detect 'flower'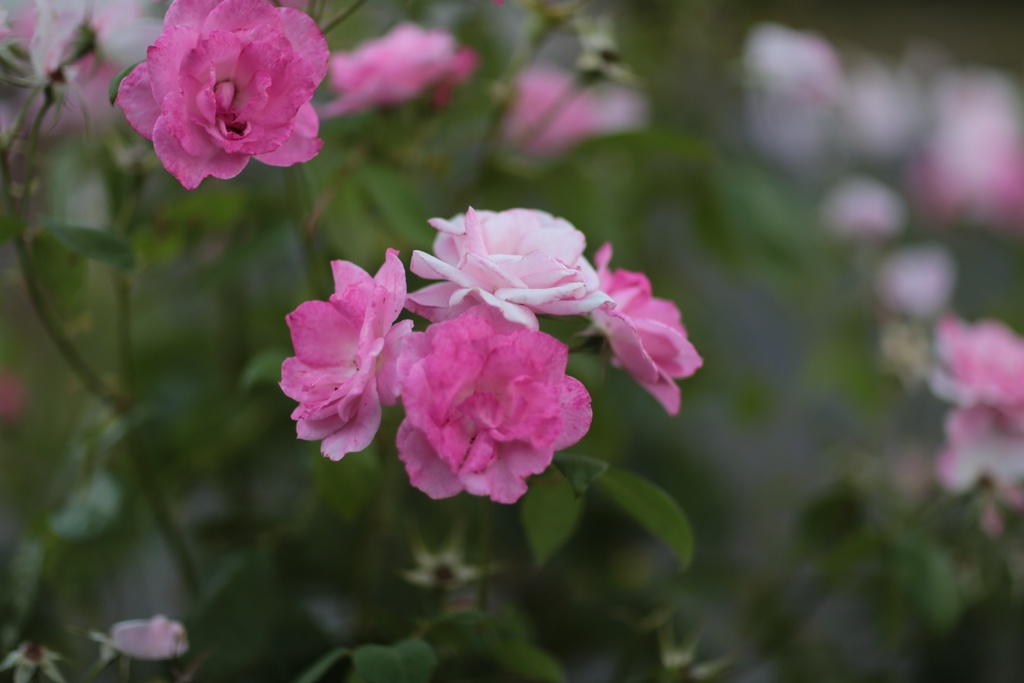
rect(587, 242, 703, 419)
